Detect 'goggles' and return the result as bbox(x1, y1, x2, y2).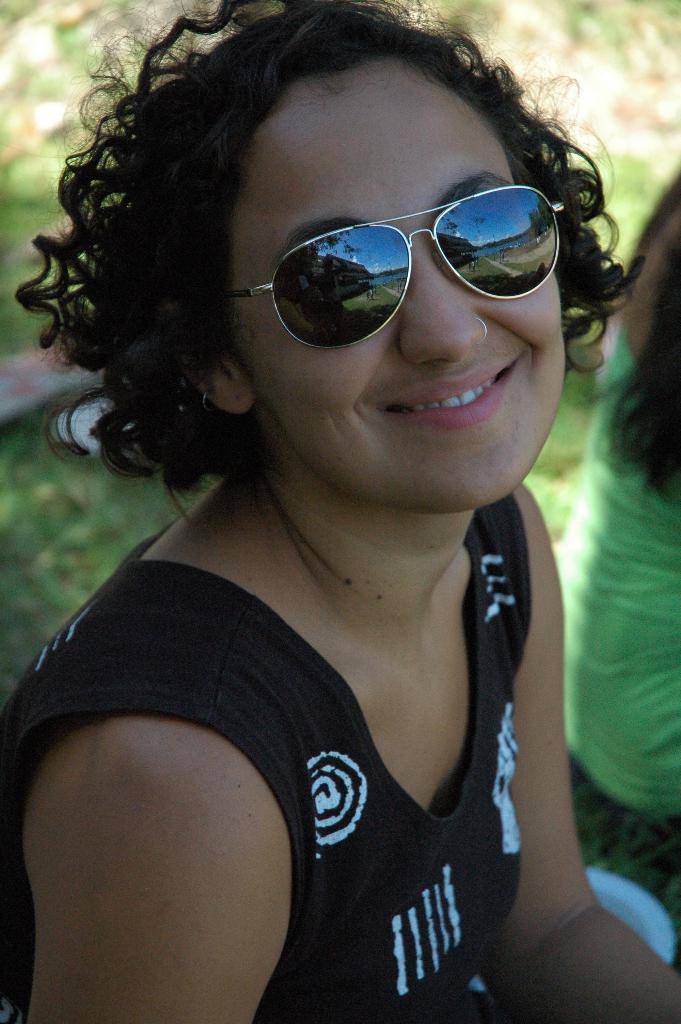
bbox(220, 172, 571, 350).
